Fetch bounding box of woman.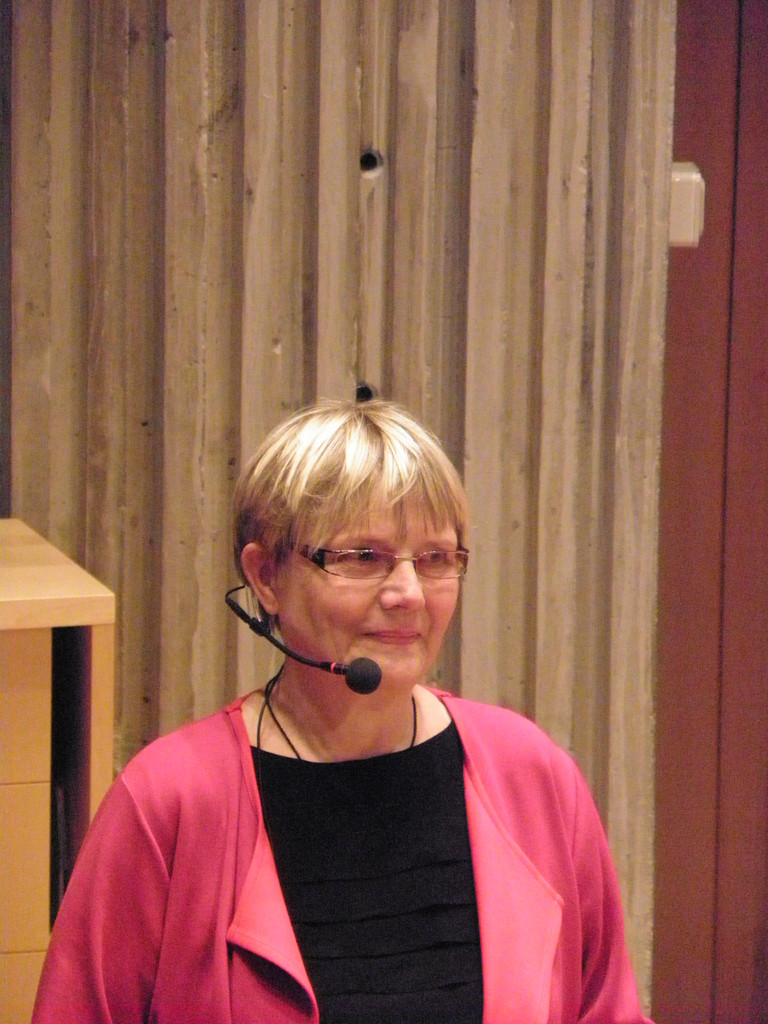
Bbox: rect(74, 364, 648, 1023).
